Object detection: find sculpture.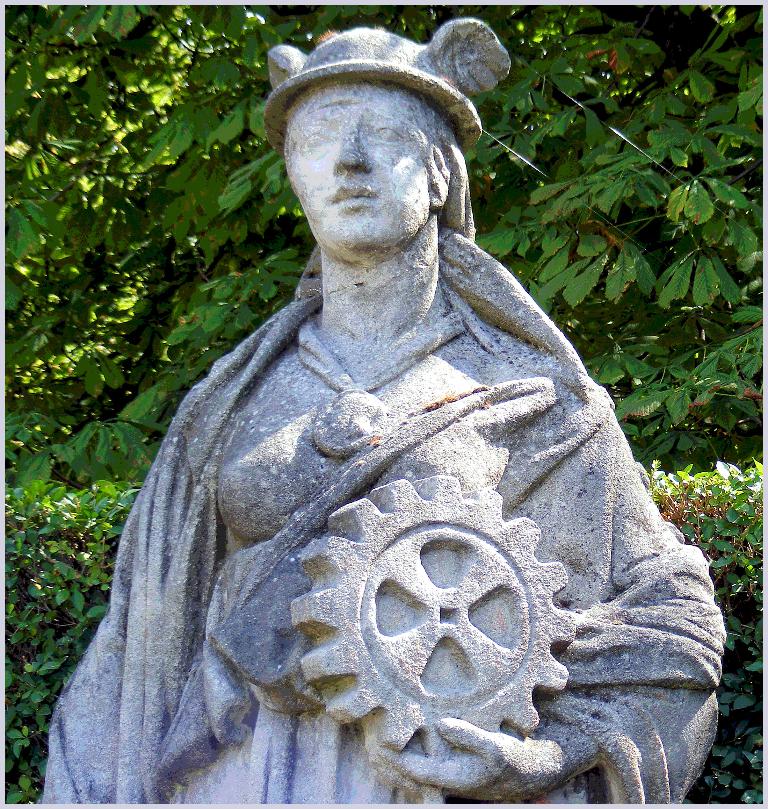
l=46, t=12, r=725, b=808.
